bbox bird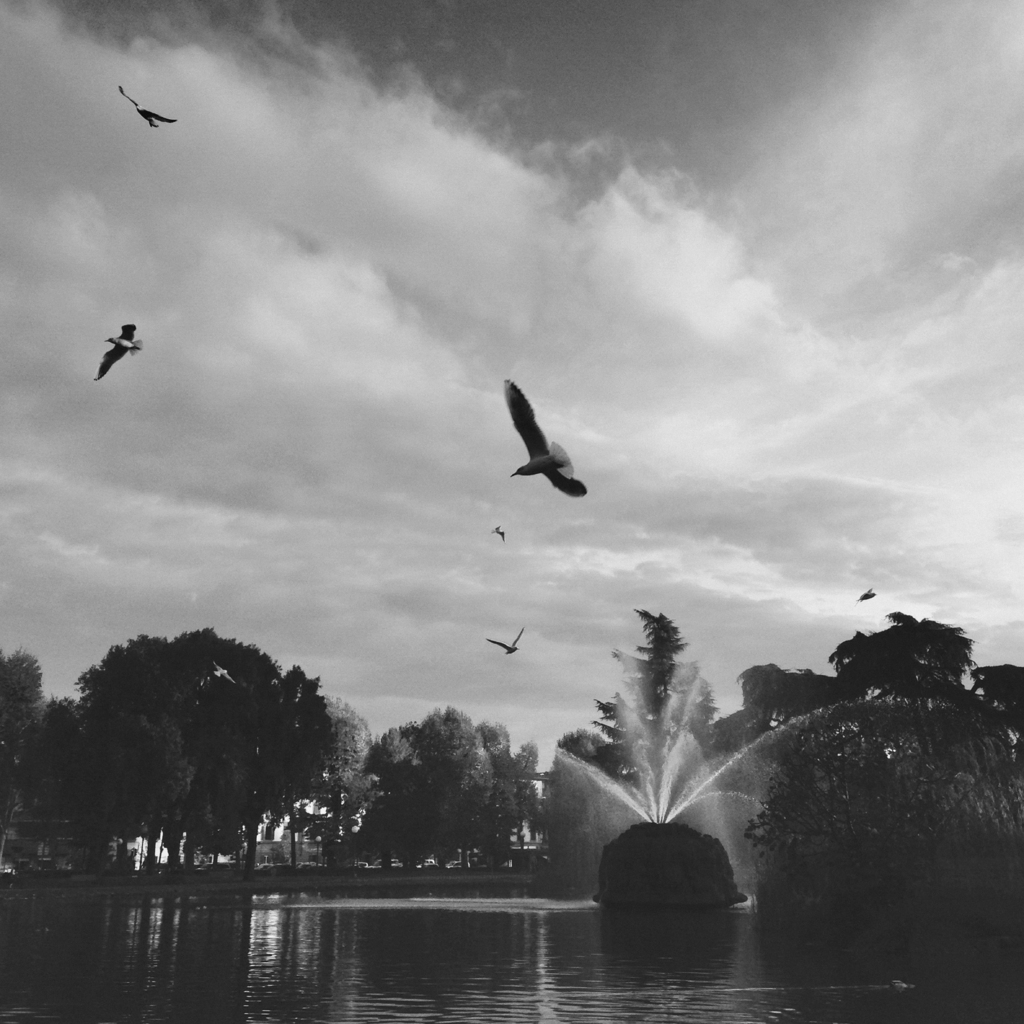
(x1=95, y1=321, x2=150, y2=385)
